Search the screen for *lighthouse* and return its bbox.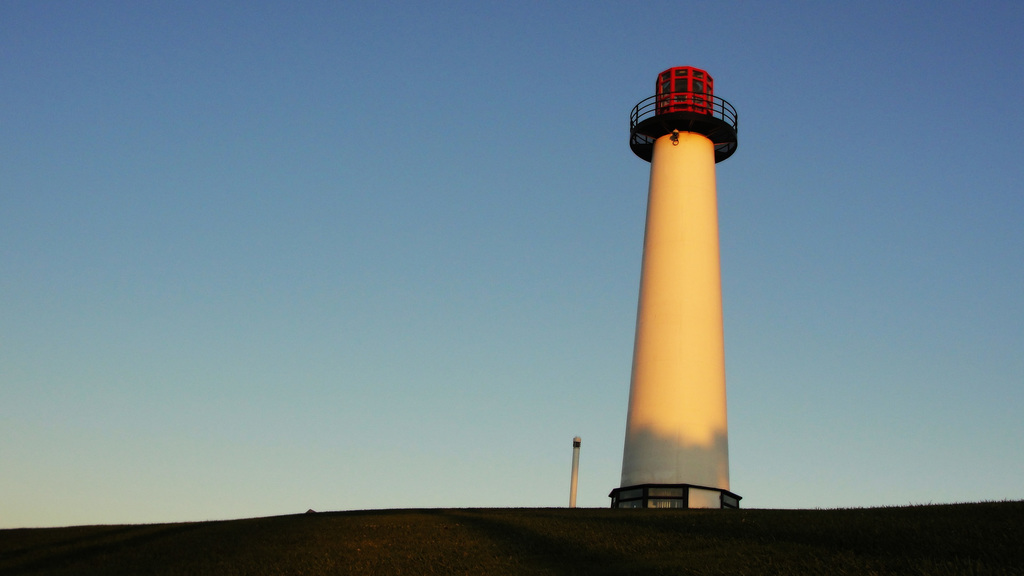
Found: box=[628, 62, 738, 512].
